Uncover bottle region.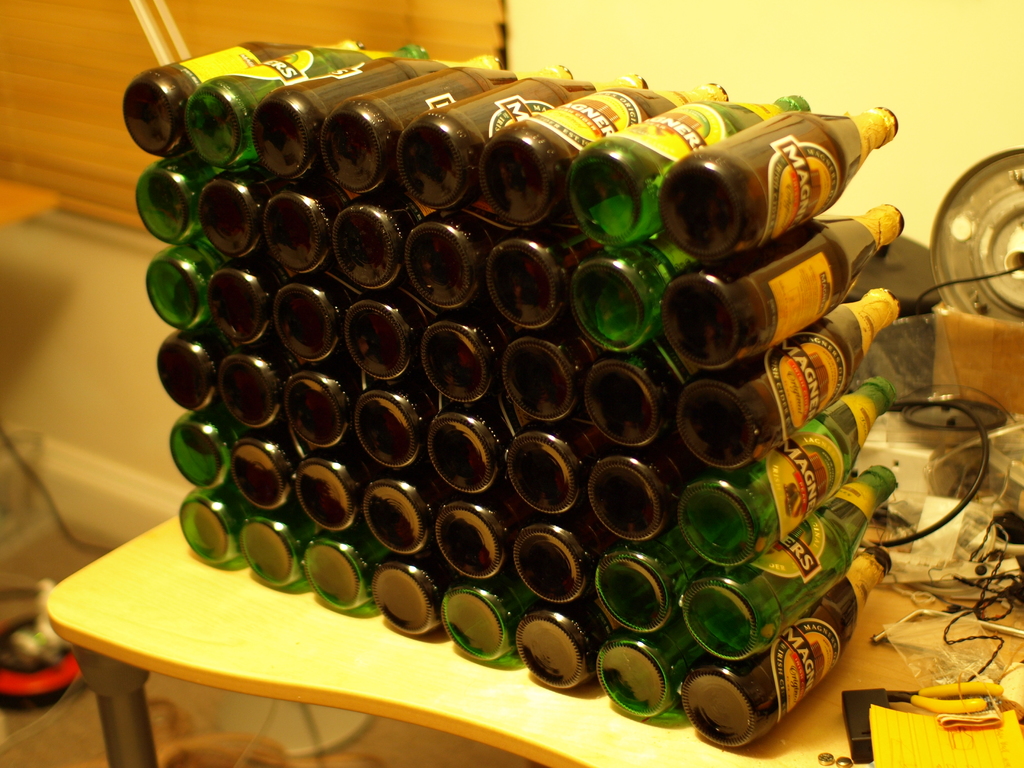
Uncovered: 353, 385, 435, 469.
